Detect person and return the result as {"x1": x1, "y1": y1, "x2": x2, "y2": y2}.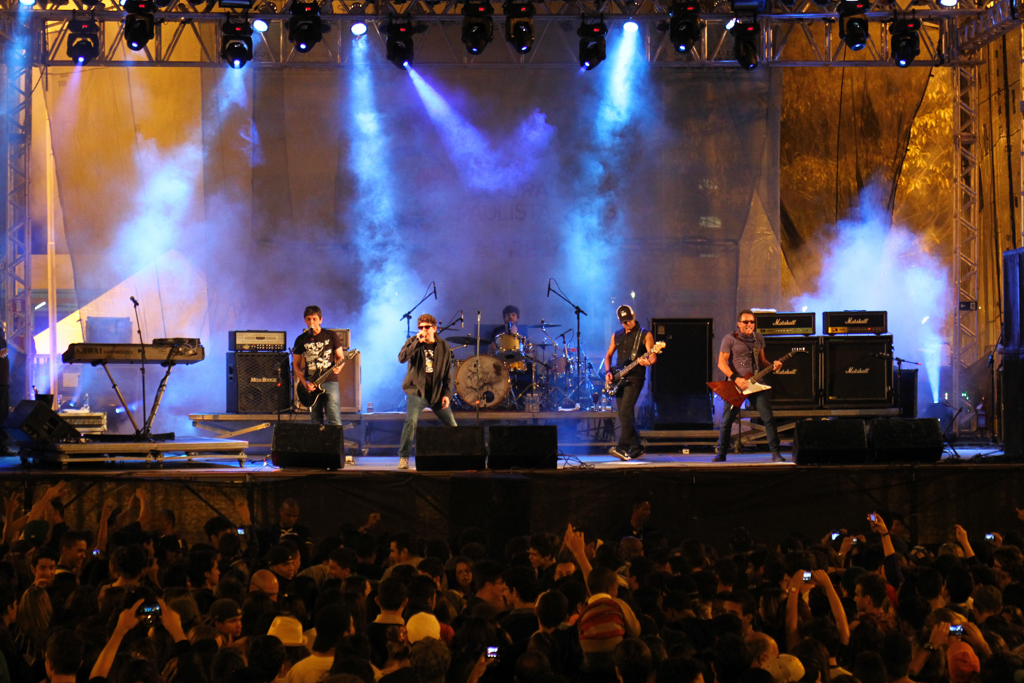
{"x1": 609, "y1": 301, "x2": 654, "y2": 456}.
